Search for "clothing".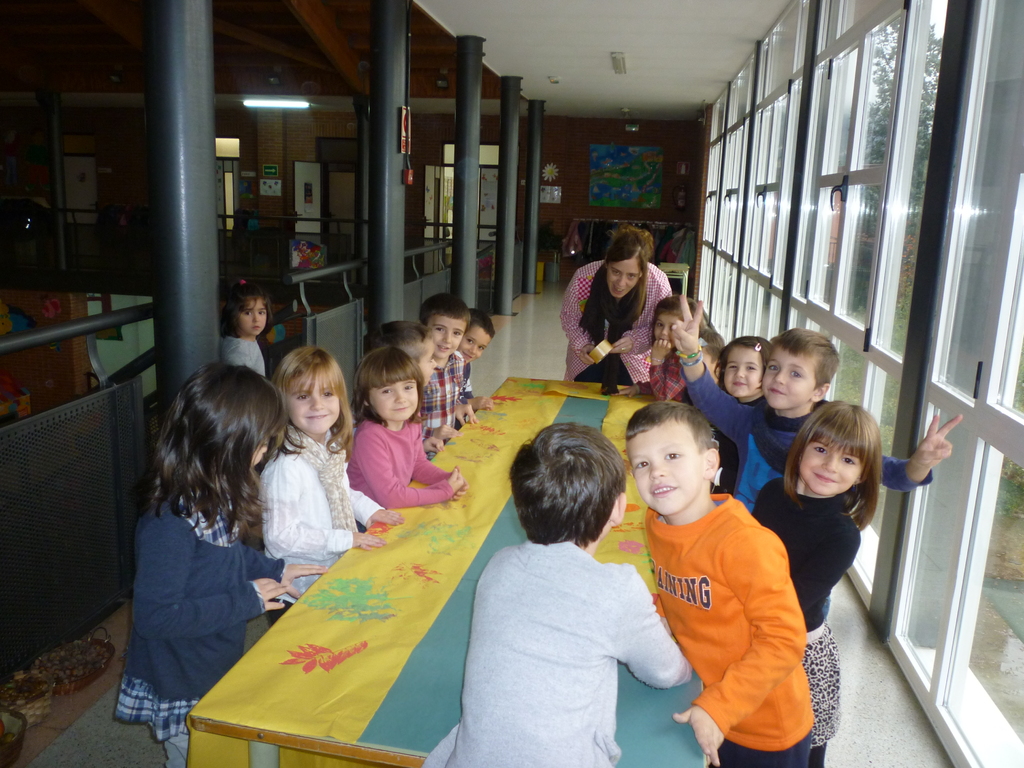
Found at <region>559, 259, 674, 378</region>.
